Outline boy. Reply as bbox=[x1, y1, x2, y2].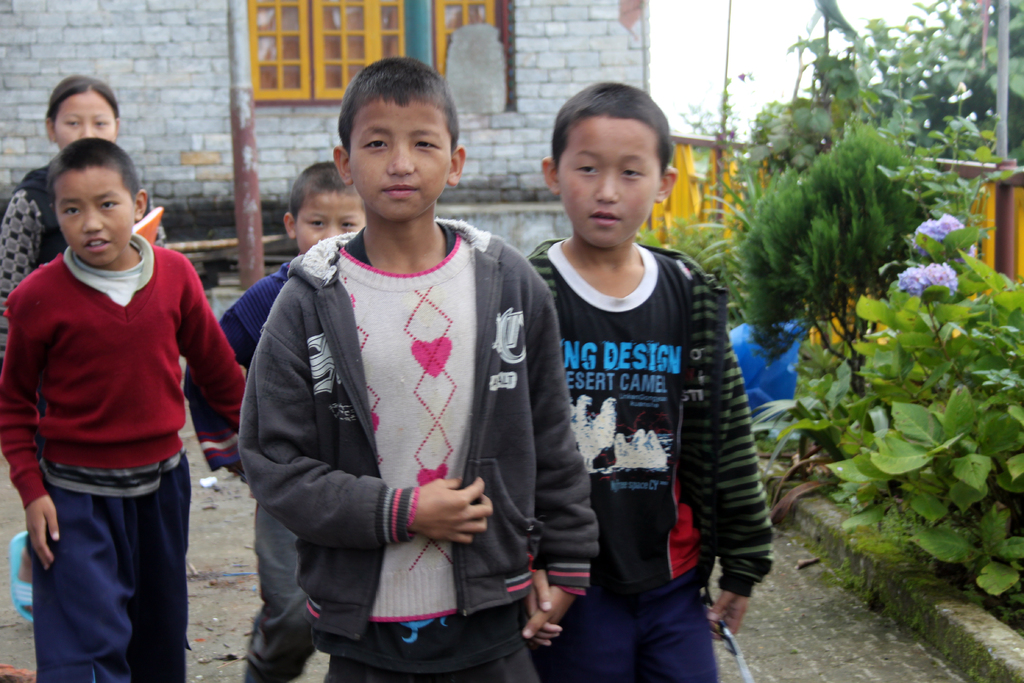
bbox=[180, 158, 364, 682].
